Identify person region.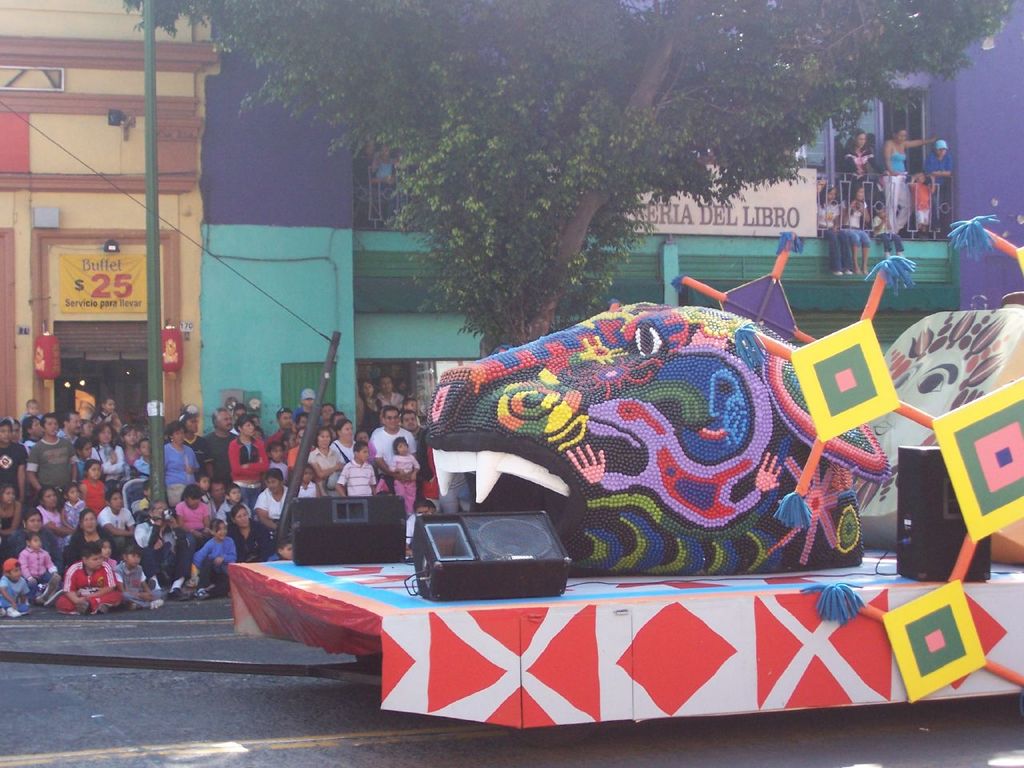
Region: (left=839, top=182, right=875, bottom=274).
